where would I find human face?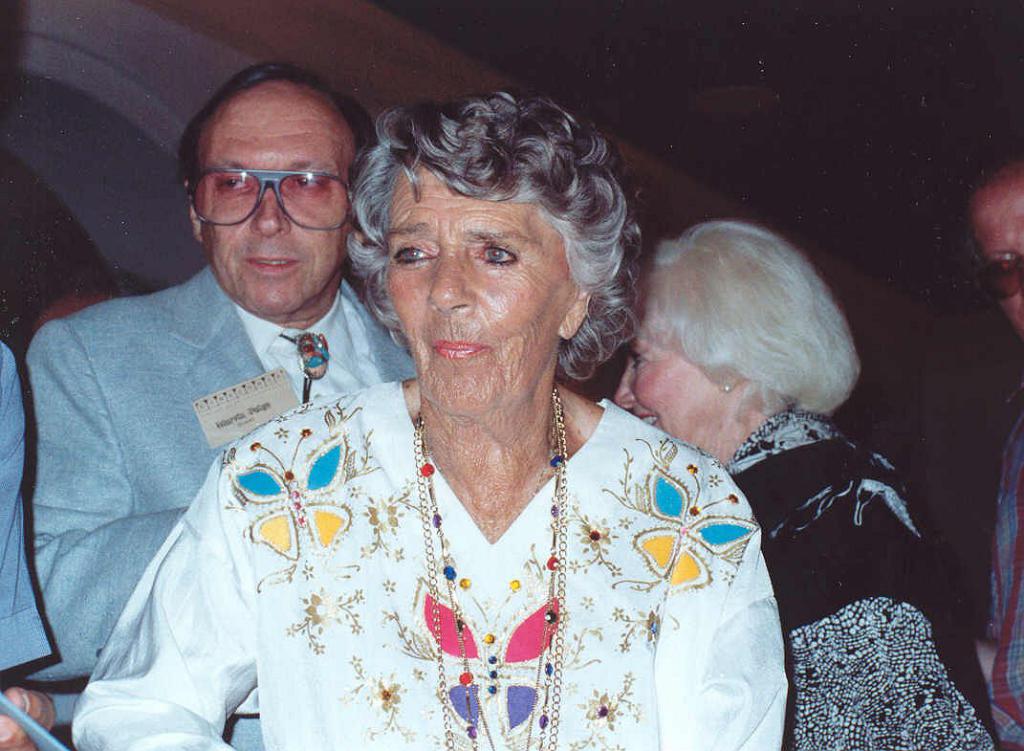
At (194,79,359,315).
